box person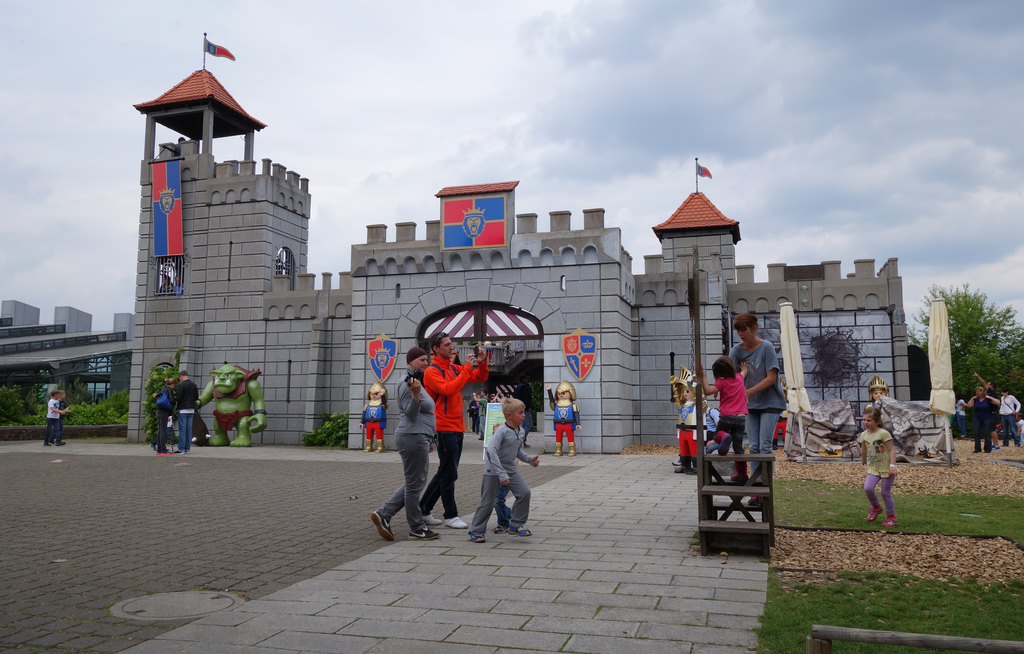
[357, 380, 388, 453]
